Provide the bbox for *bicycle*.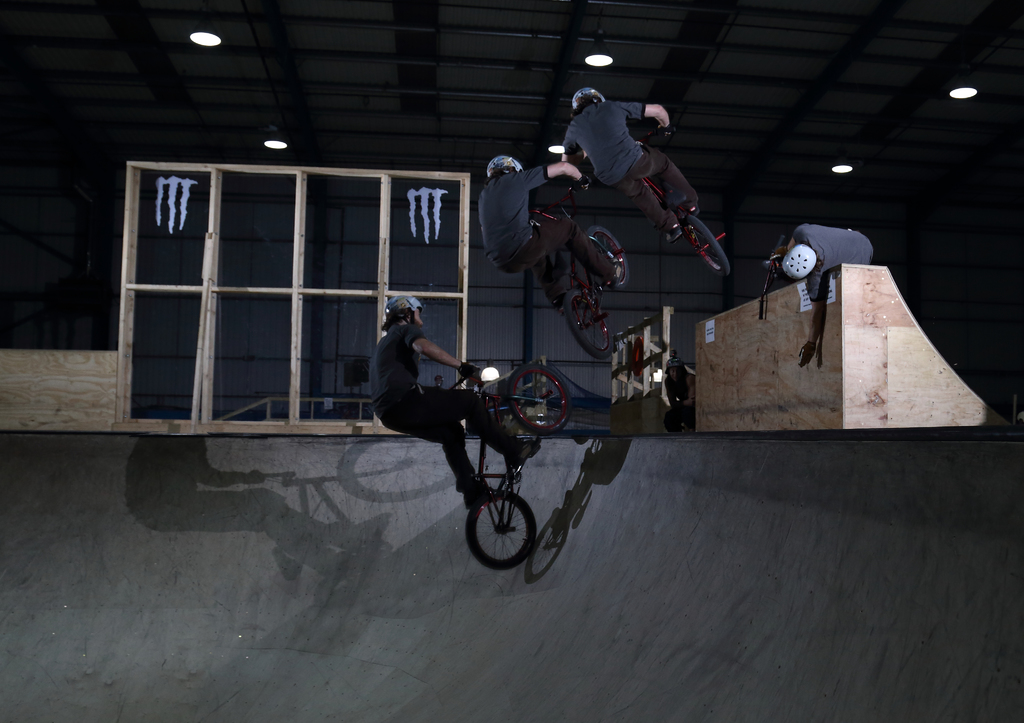
(760,234,791,323).
